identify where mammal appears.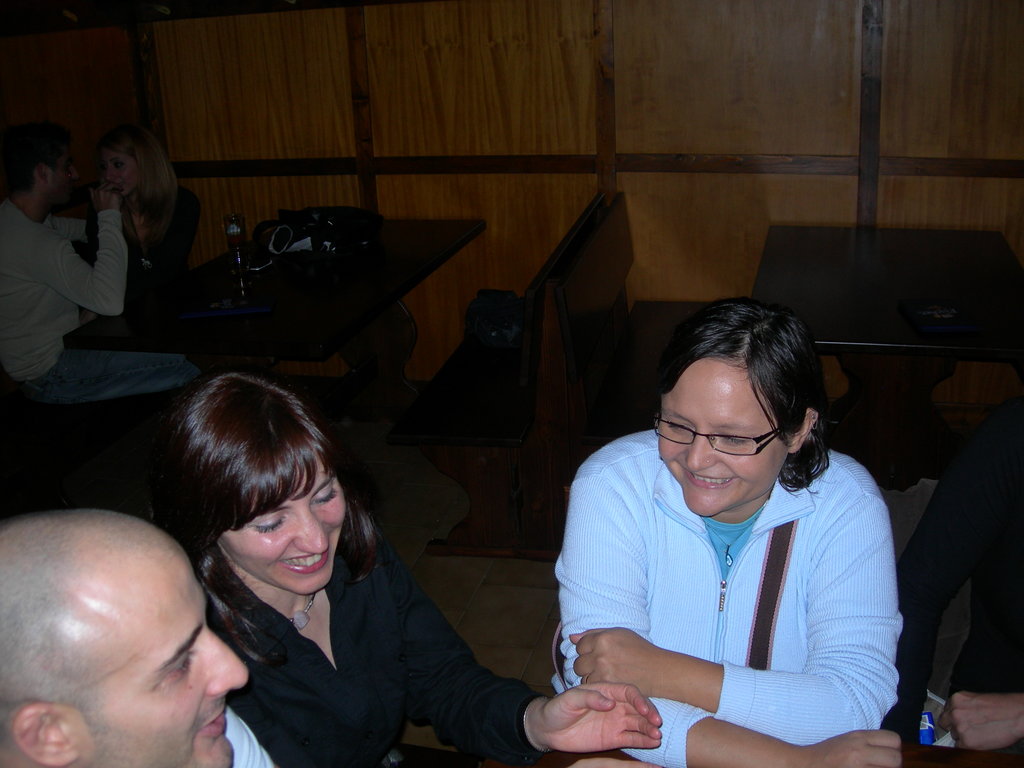
Appears at bbox=[942, 685, 1023, 753].
